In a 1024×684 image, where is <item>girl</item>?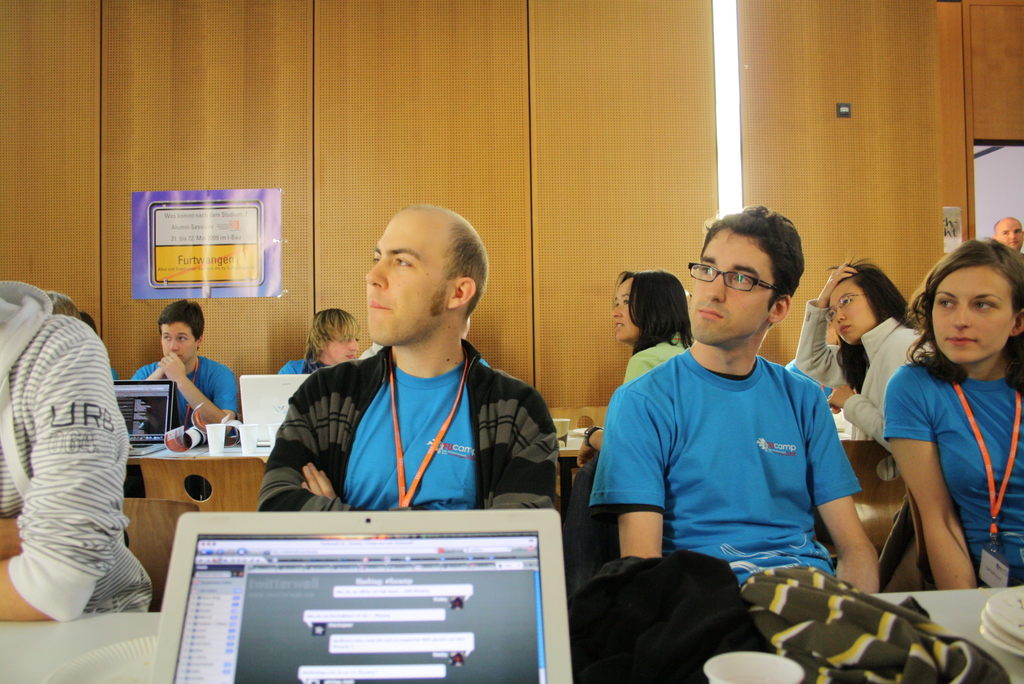
left=886, top=232, right=1023, bottom=593.
